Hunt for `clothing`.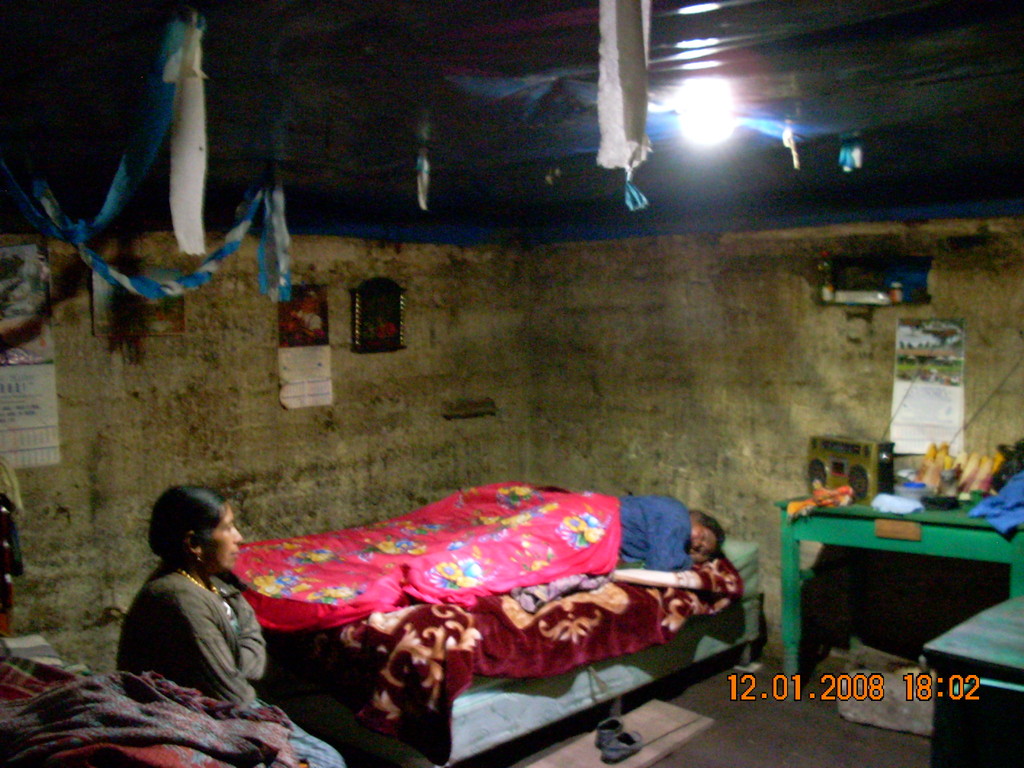
Hunted down at x1=111, y1=530, x2=280, y2=724.
